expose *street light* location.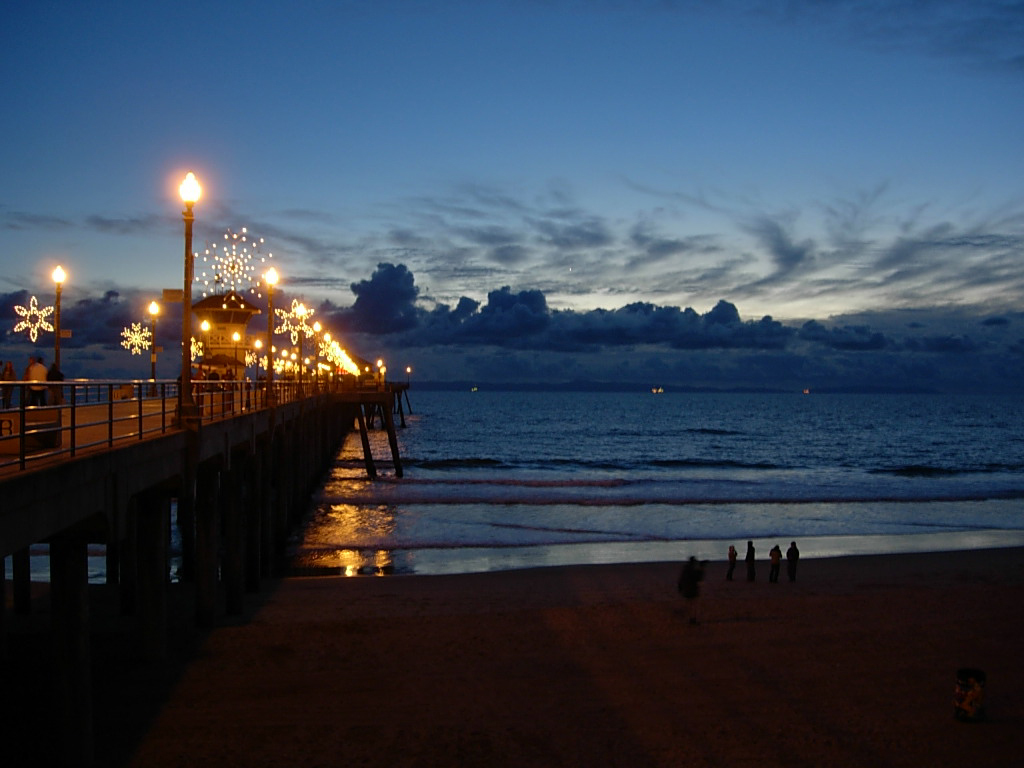
Exposed at (x1=312, y1=334, x2=331, y2=394).
